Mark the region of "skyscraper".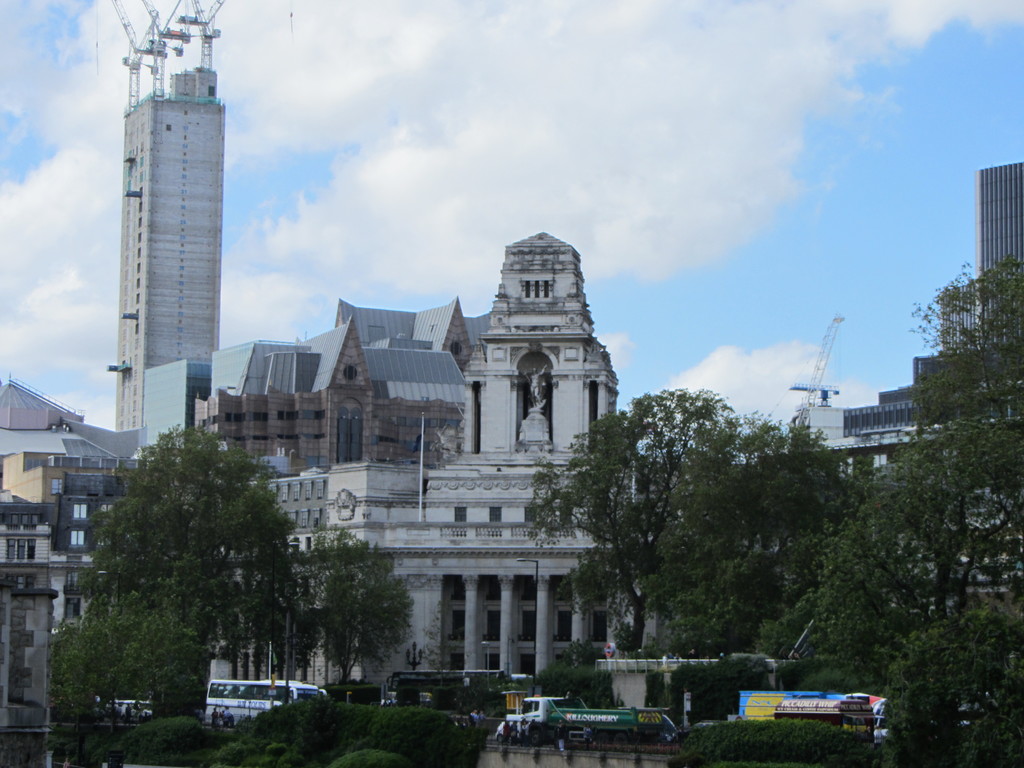
Region: [66,51,223,415].
